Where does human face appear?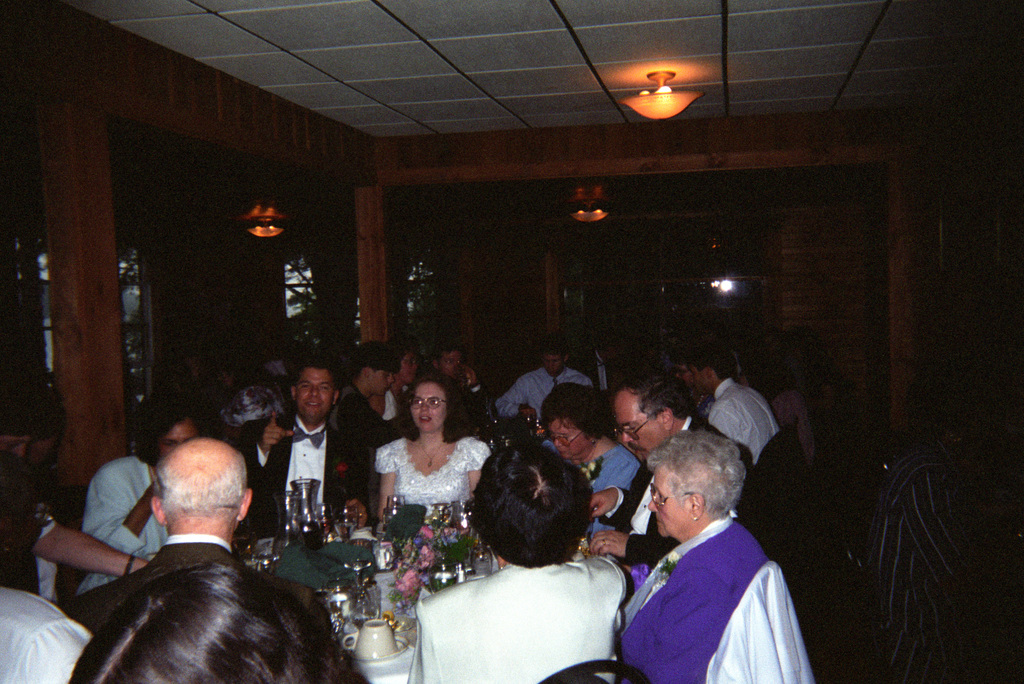
Appears at rect(543, 353, 565, 373).
